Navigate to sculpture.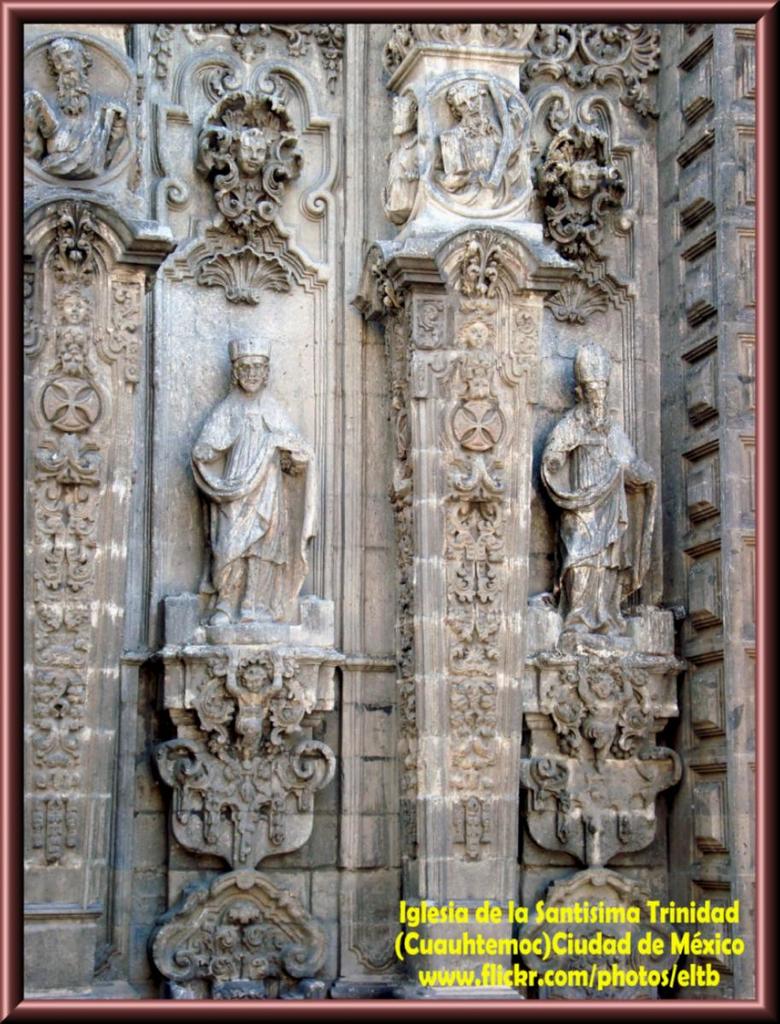
Navigation target: <bbox>424, 72, 542, 232</bbox>.
